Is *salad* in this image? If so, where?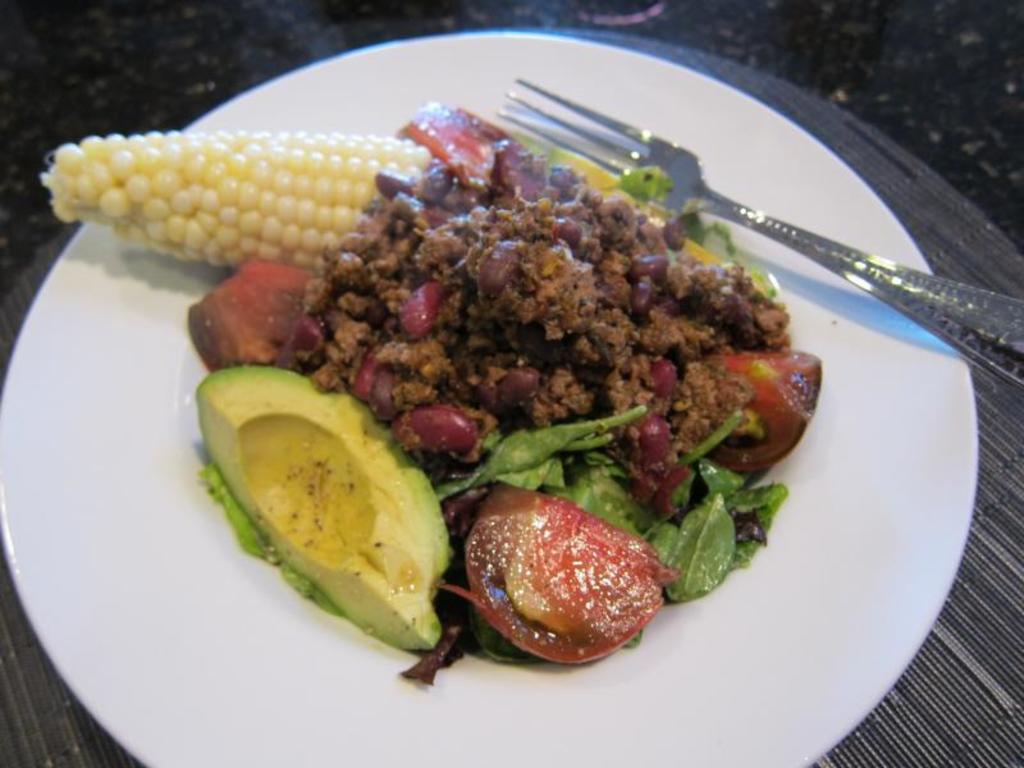
Yes, at box=[36, 95, 815, 690].
